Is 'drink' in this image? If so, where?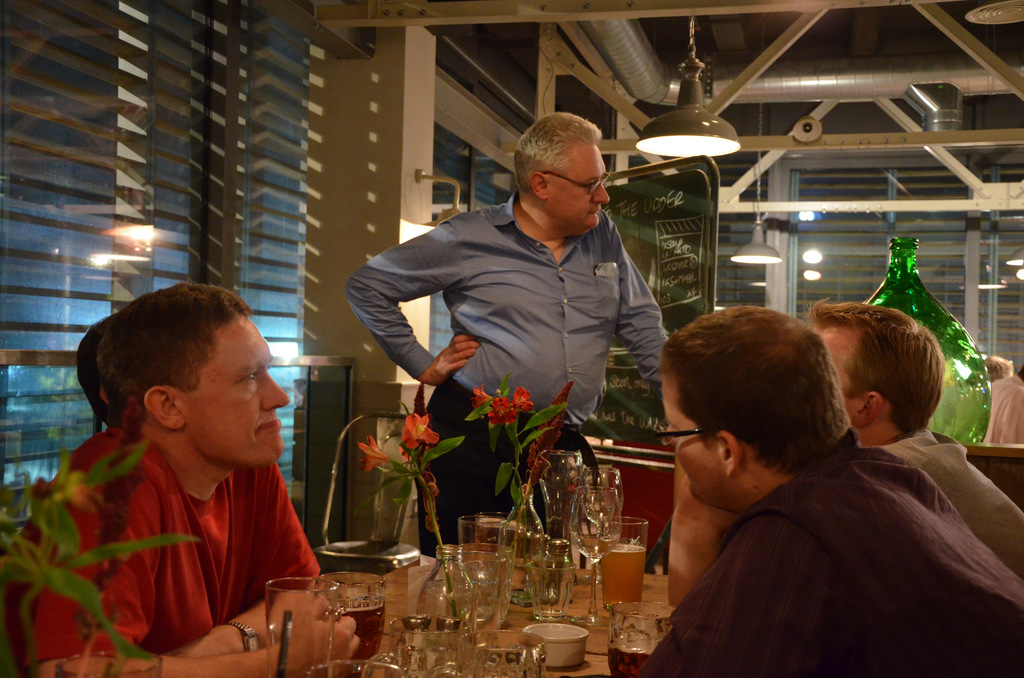
Yes, at [left=603, top=516, right=648, bottom=604].
